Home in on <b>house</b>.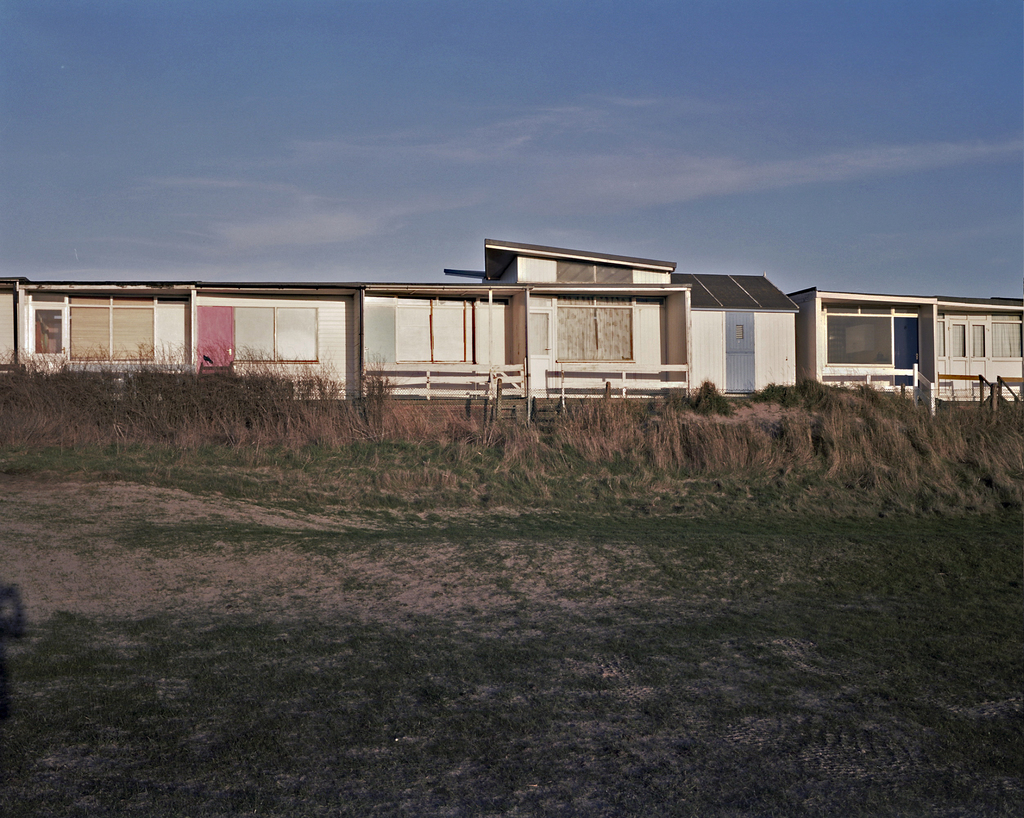
Homed in at 788, 286, 1023, 409.
